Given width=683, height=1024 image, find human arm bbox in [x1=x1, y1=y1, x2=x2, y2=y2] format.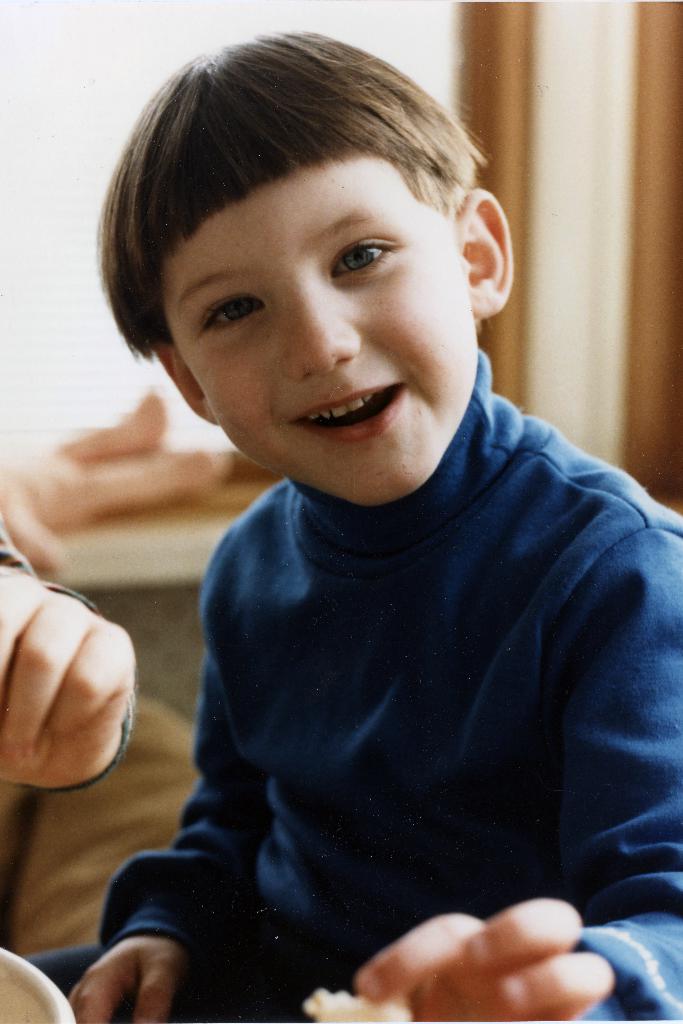
[x1=0, y1=376, x2=236, y2=543].
